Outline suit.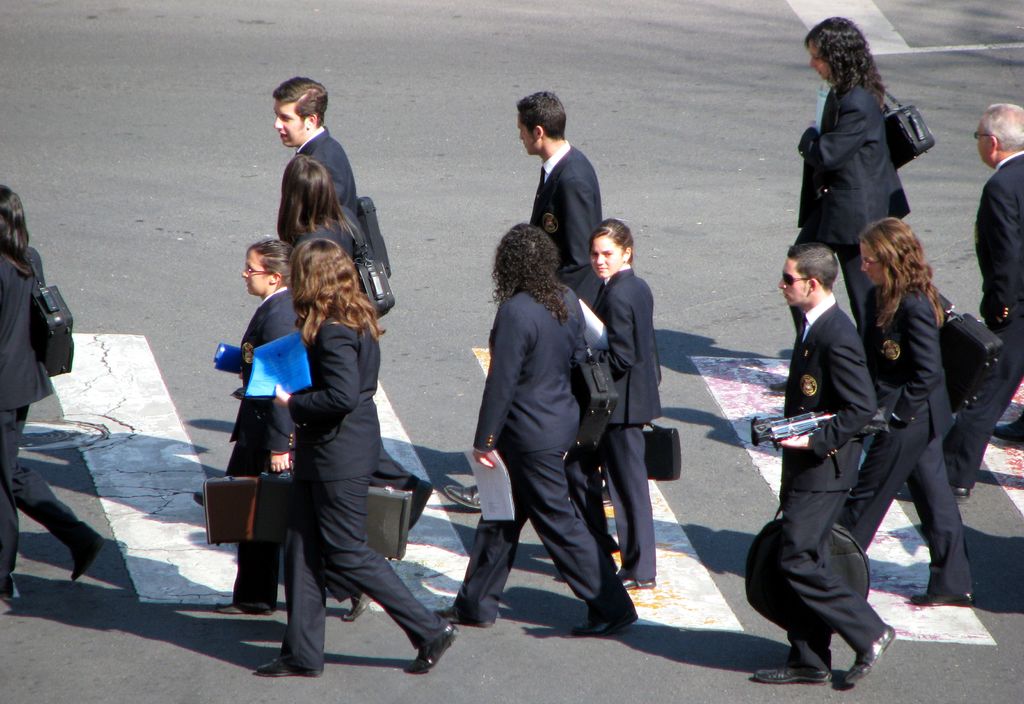
Outline: 296 125 359 214.
